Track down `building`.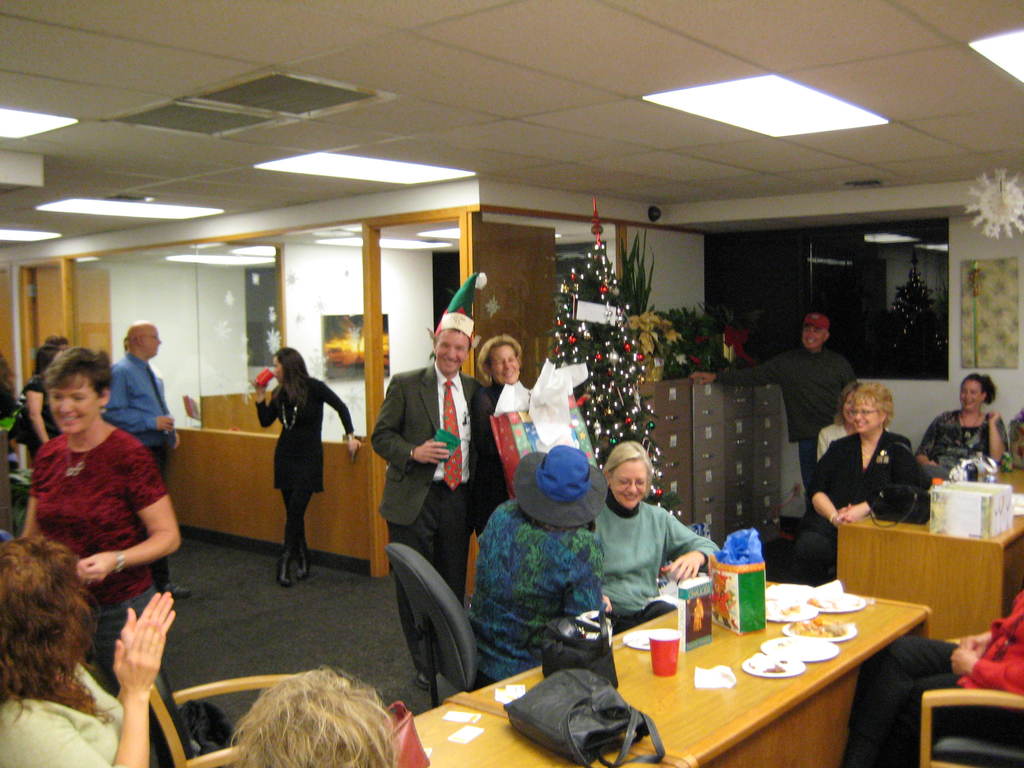
Tracked to region(0, 0, 1023, 765).
